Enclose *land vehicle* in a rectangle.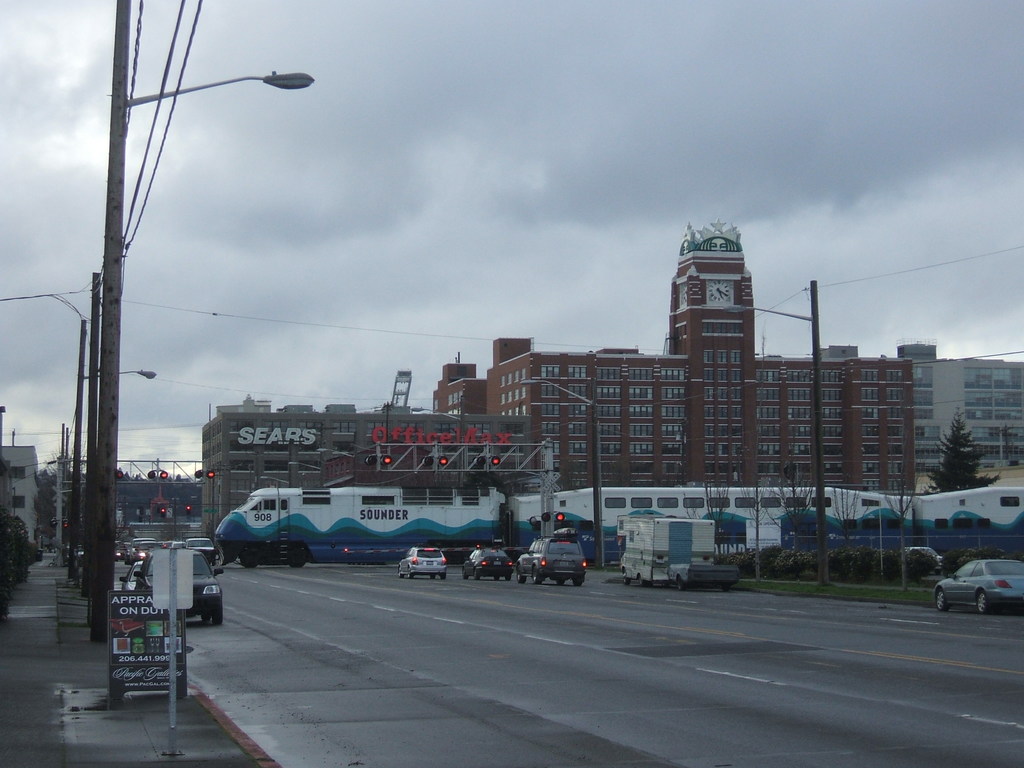
crop(469, 544, 510, 577).
